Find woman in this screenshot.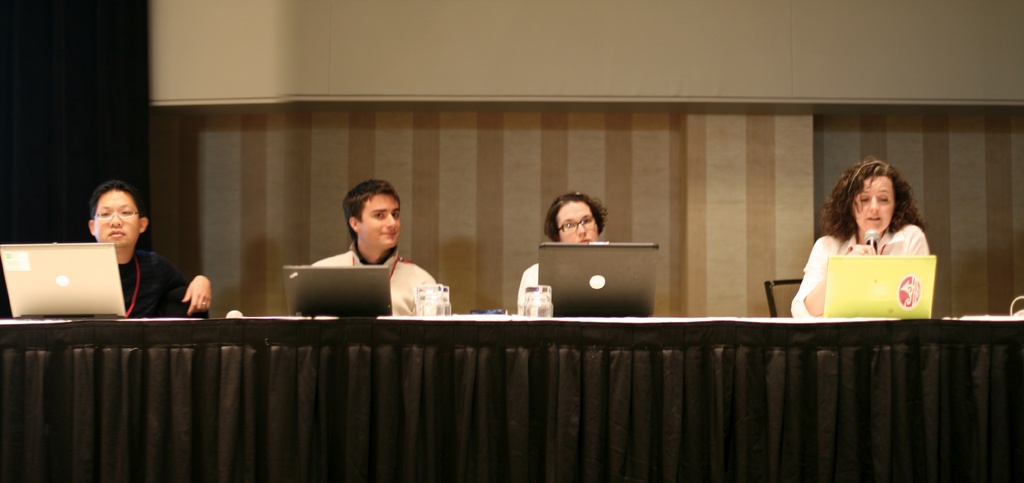
The bounding box for woman is (91, 178, 214, 318).
